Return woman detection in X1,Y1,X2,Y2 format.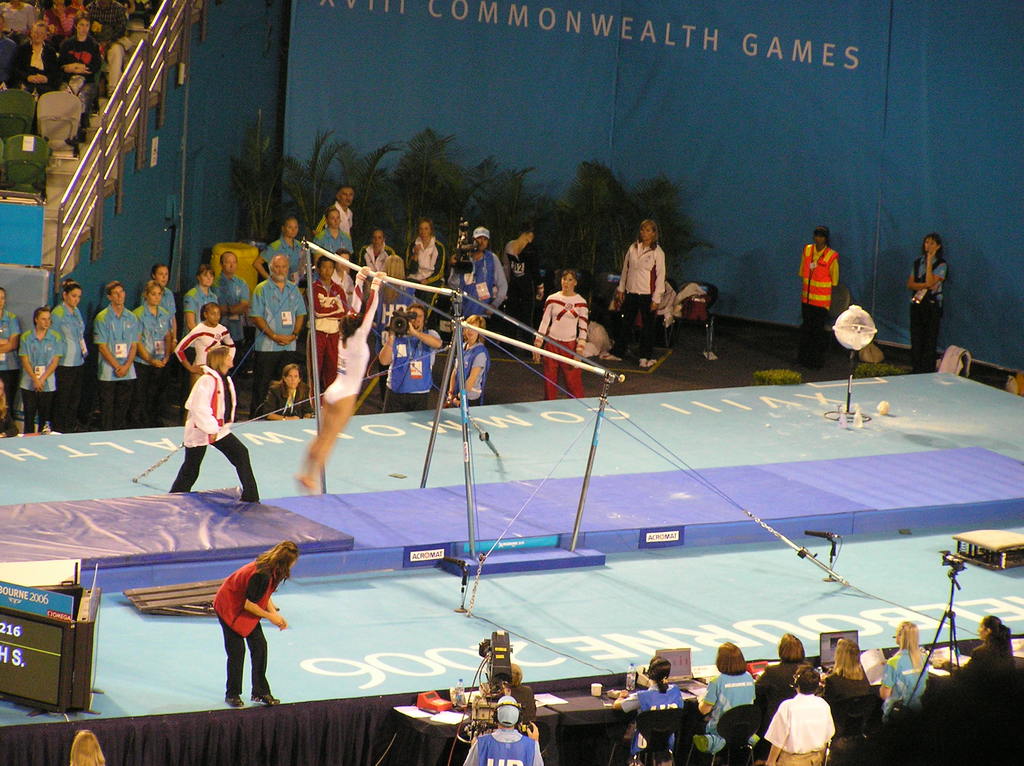
184,264,218,417.
